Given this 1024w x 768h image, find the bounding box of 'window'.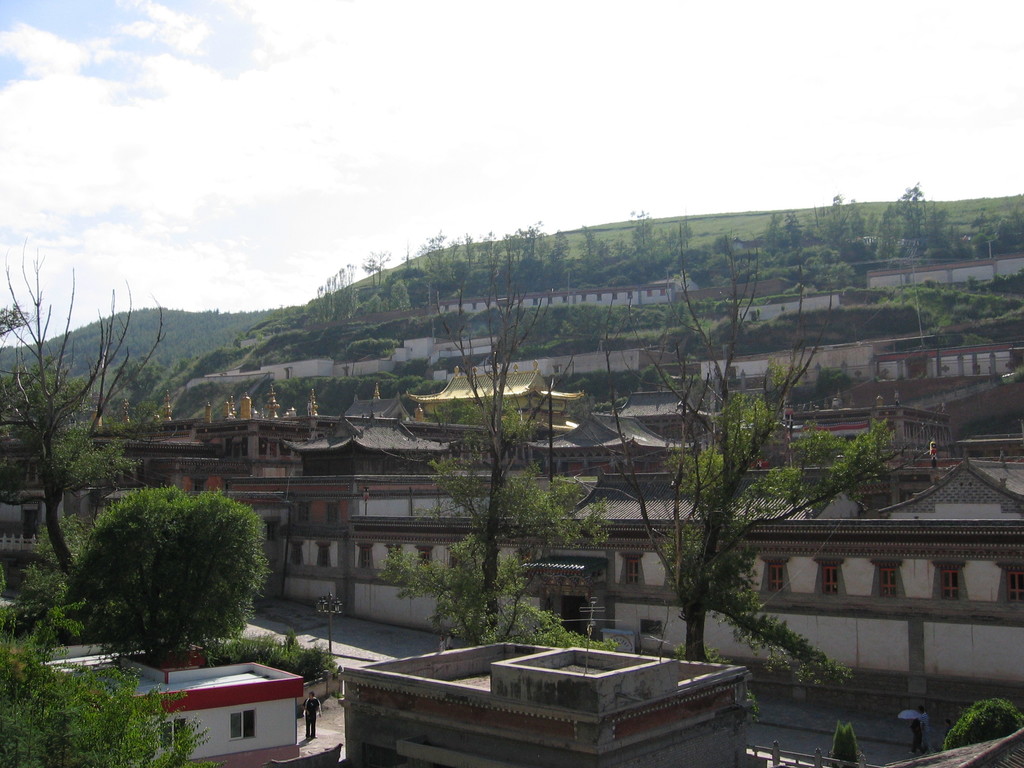
[360, 549, 370, 570].
